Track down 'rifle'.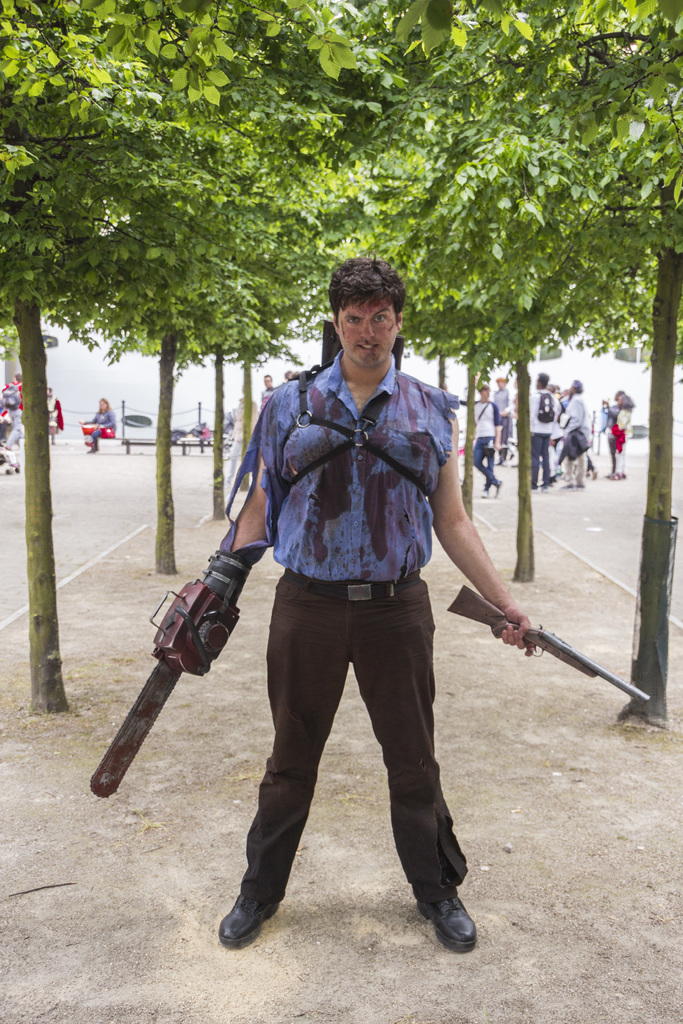
Tracked to [left=88, top=557, right=247, bottom=813].
